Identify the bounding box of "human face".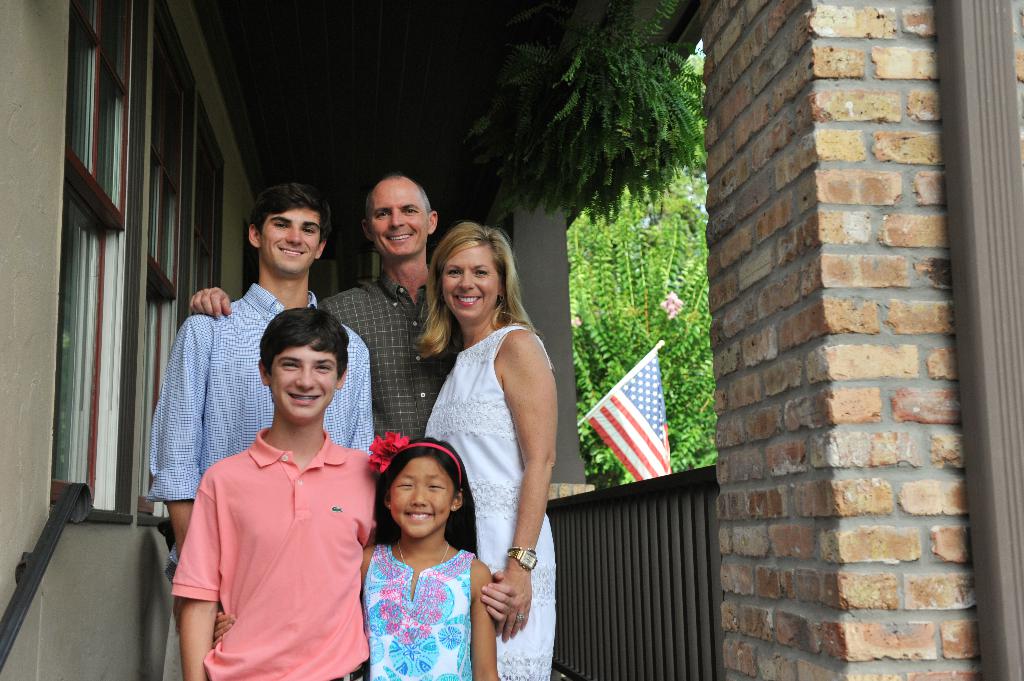
locate(266, 207, 320, 273).
